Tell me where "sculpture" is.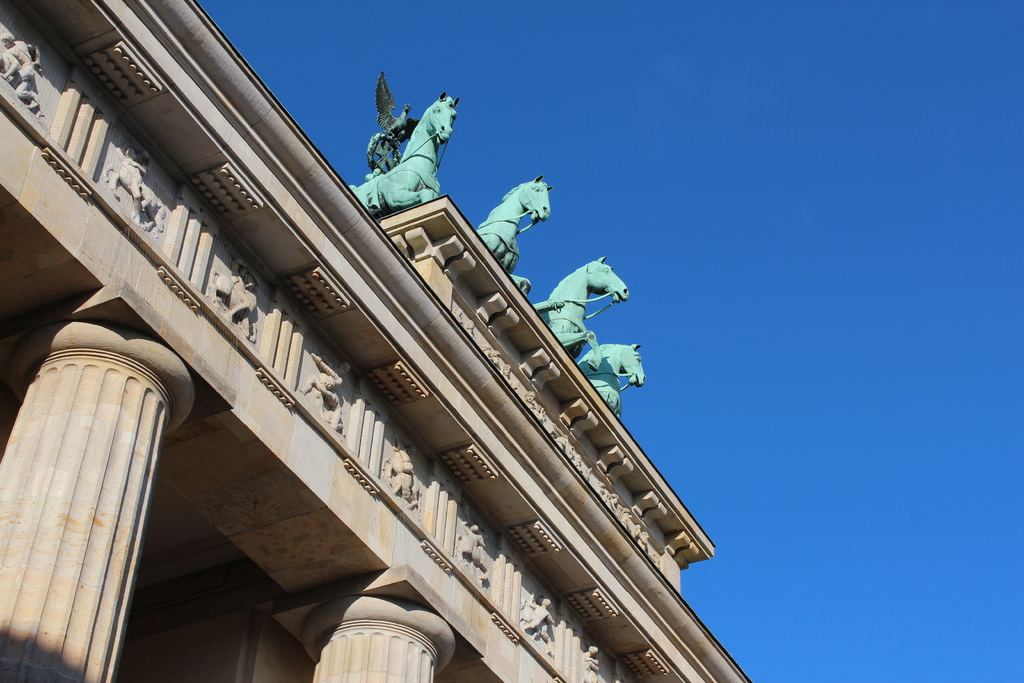
"sculpture" is at detection(372, 425, 425, 529).
